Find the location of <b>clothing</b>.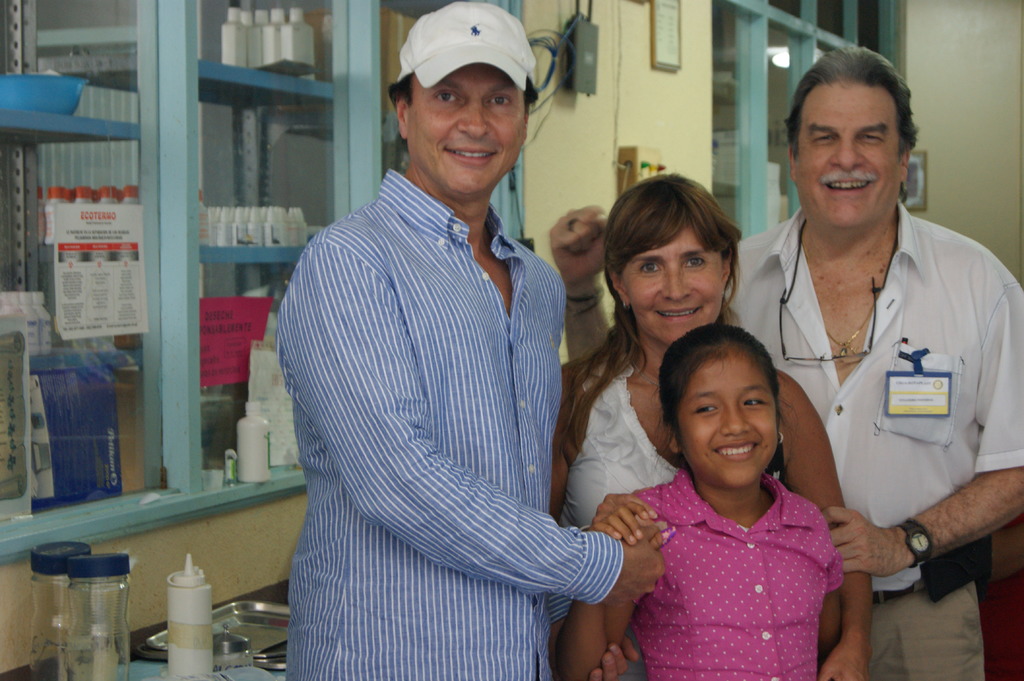
Location: locate(559, 355, 797, 522).
